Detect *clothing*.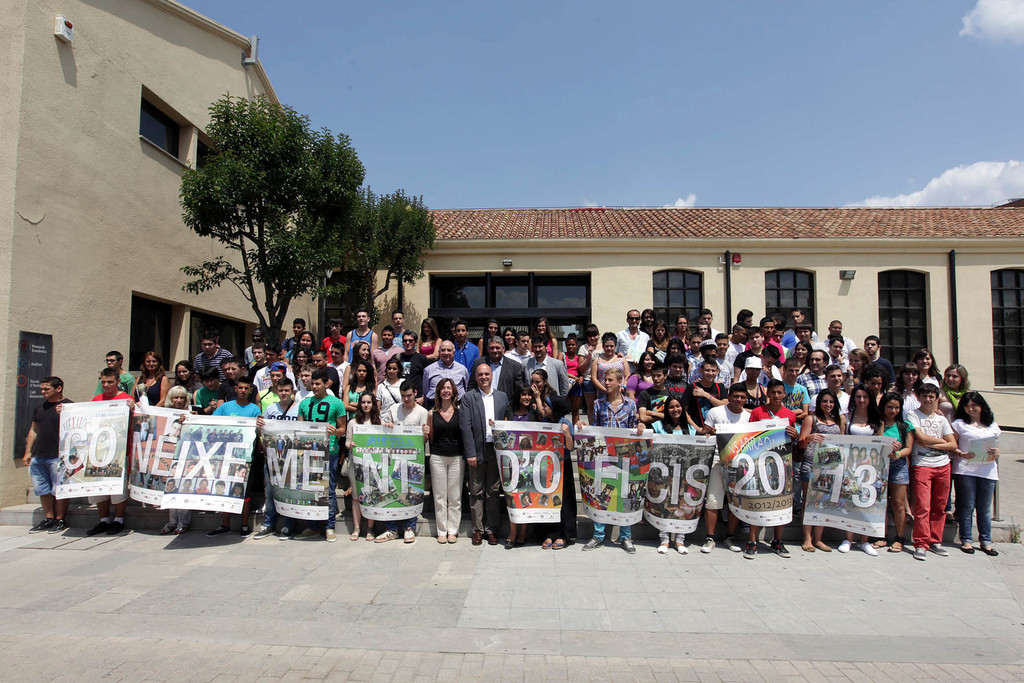
Detected at [150,407,181,527].
